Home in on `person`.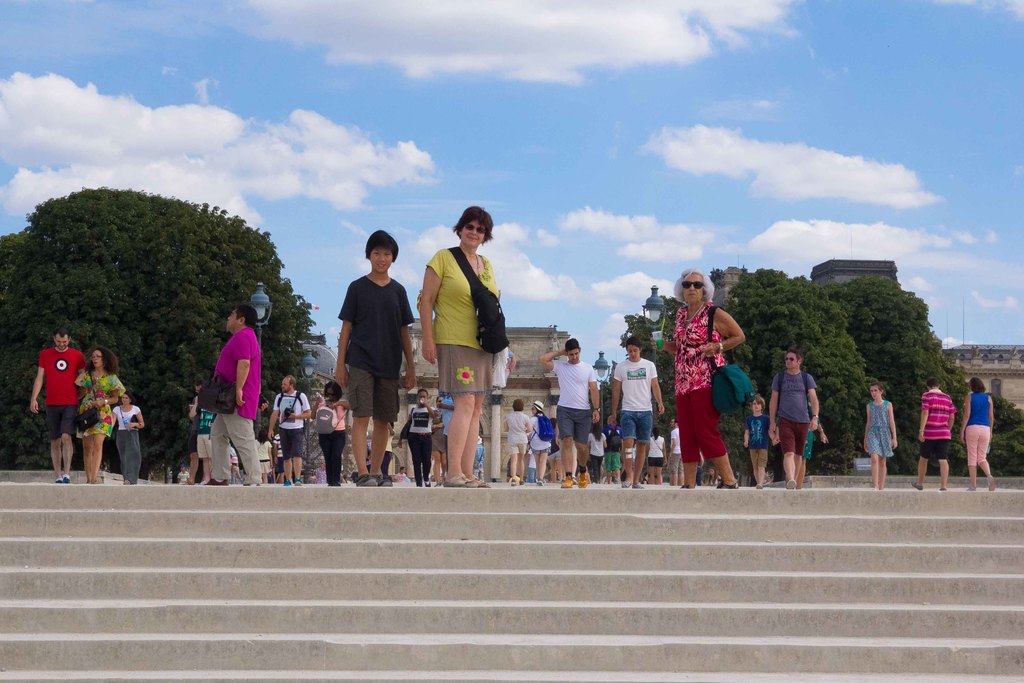
Homed in at 586/429/602/474.
